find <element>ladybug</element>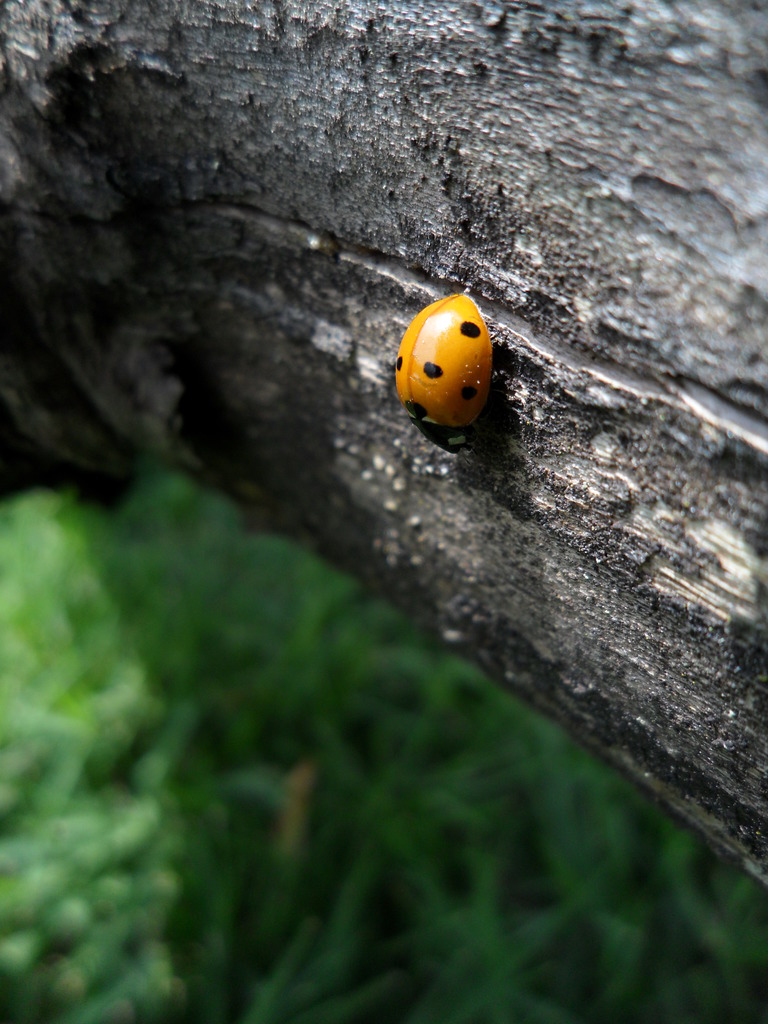
region(392, 284, 497, 452)
